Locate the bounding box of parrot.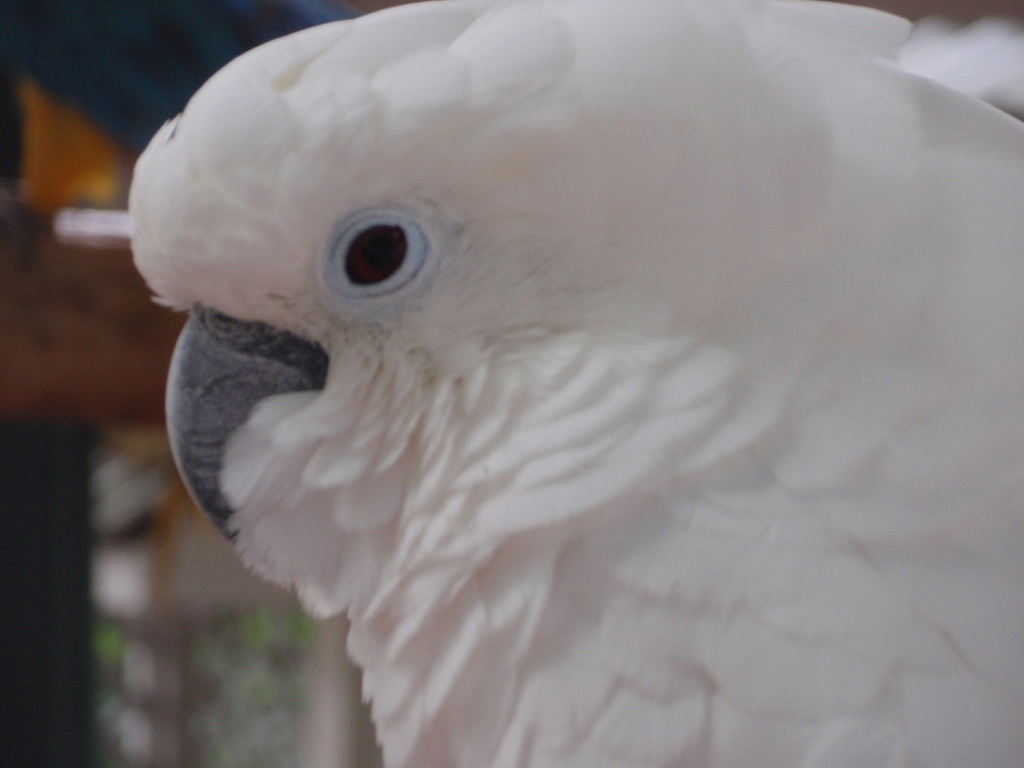
Bounding box: left=126, top=0, right=1023, bottom=765.
